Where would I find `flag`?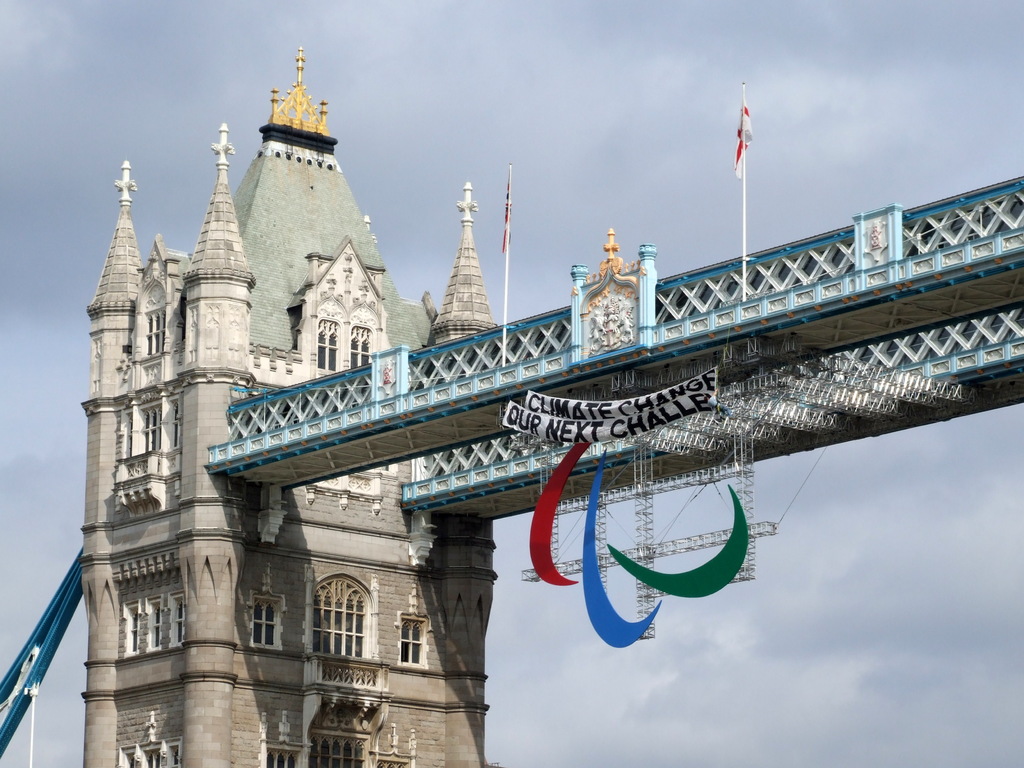
At [499, 166, 513, 256].
